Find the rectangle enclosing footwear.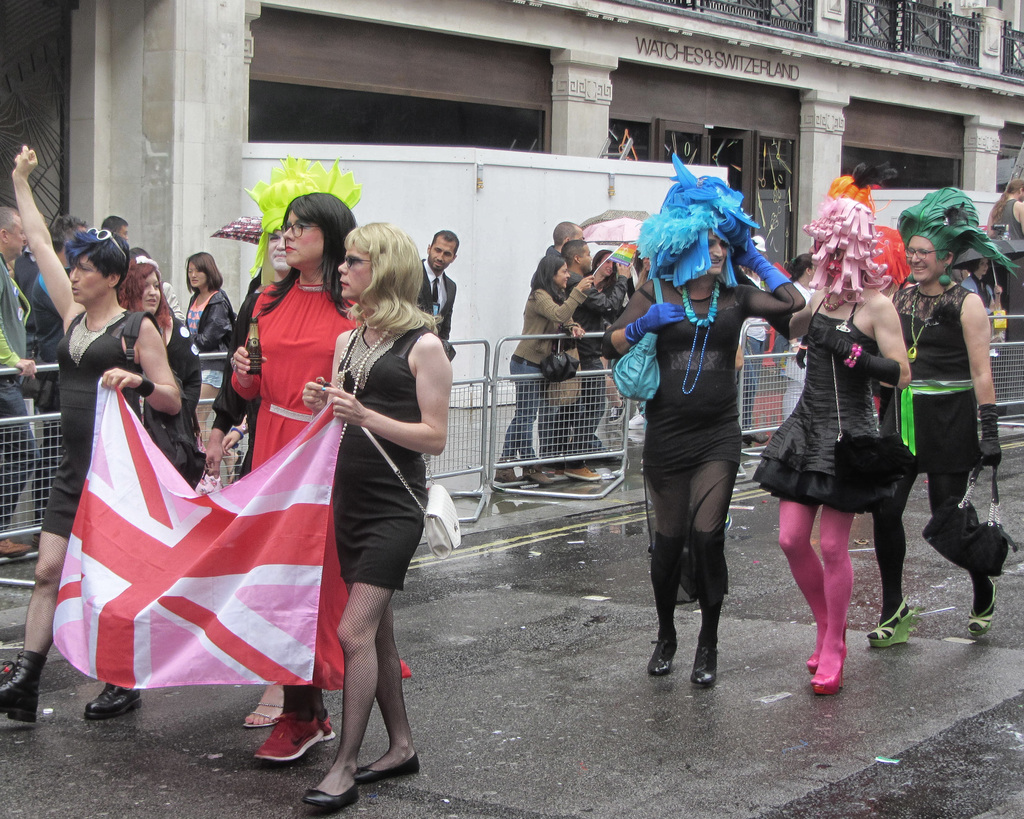
{"left": 692, "top": 642, "right": 720, "bottom": 687}.
